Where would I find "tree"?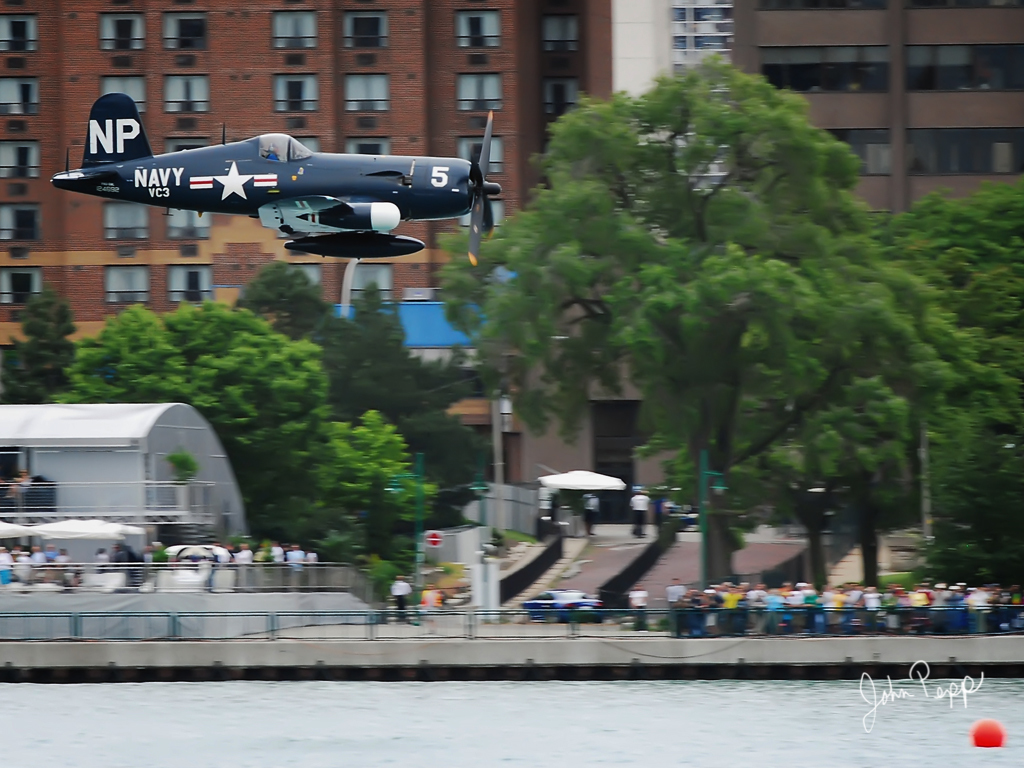
At 435/45/977/588.
